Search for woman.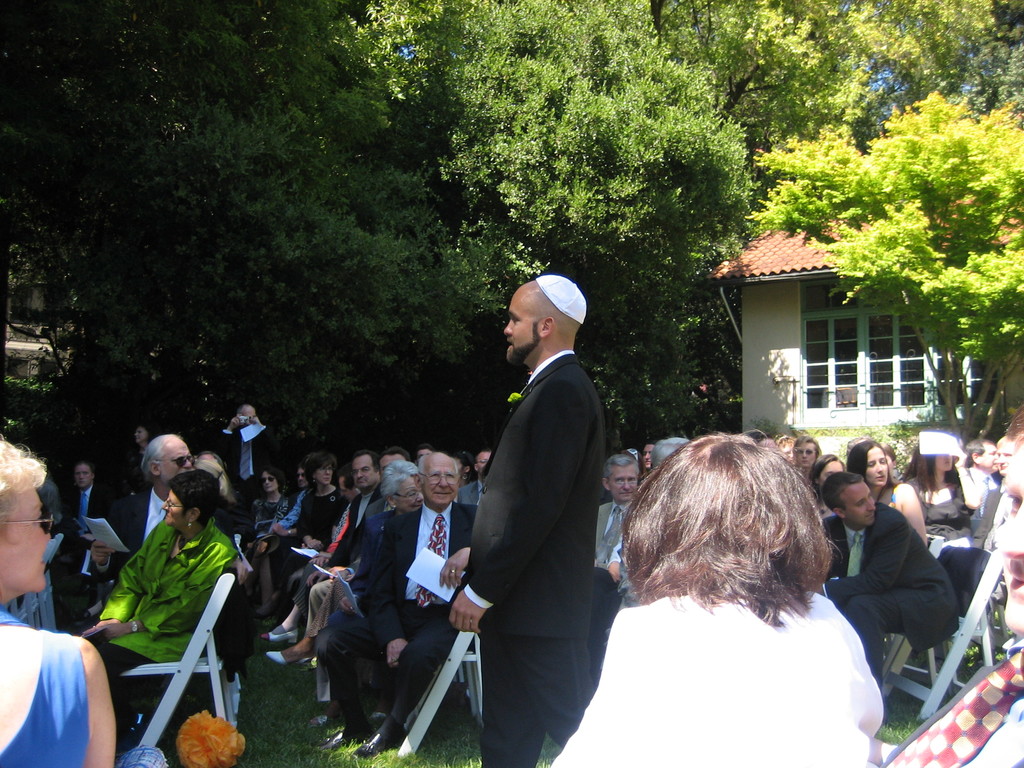
Found at bbox=[846, 434, 893, 501].
